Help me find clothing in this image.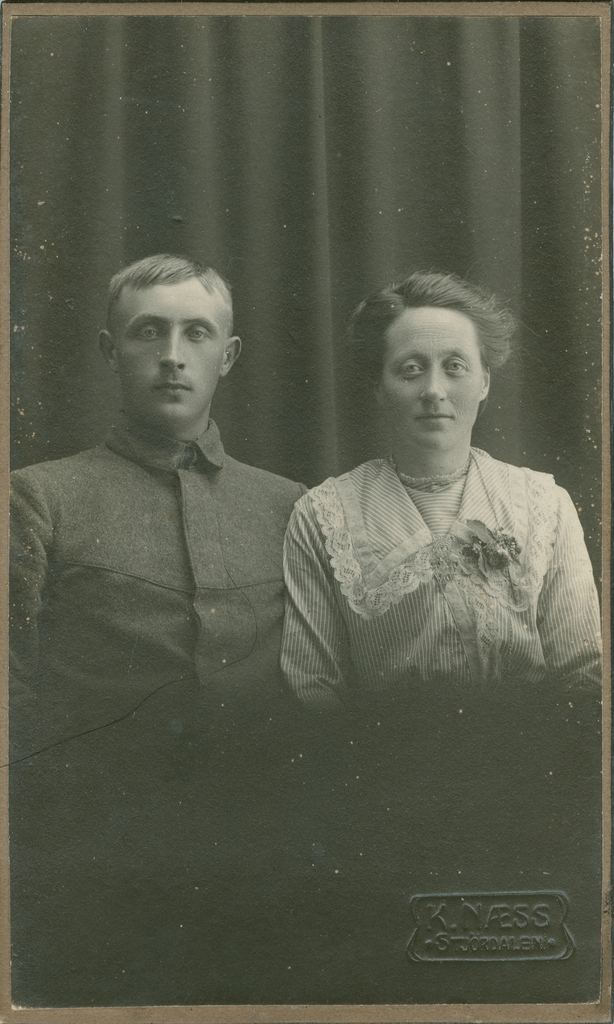
Found it: rect(272, 407, 602, 715).
